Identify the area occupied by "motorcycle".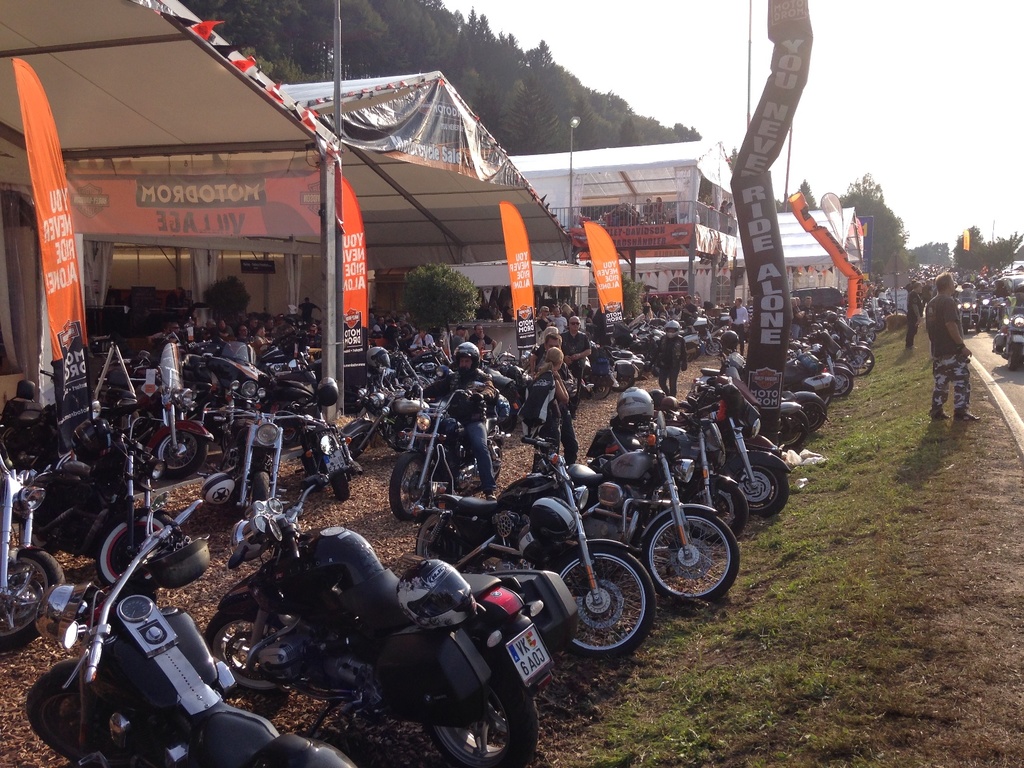
Area: (12,368,115,445).
